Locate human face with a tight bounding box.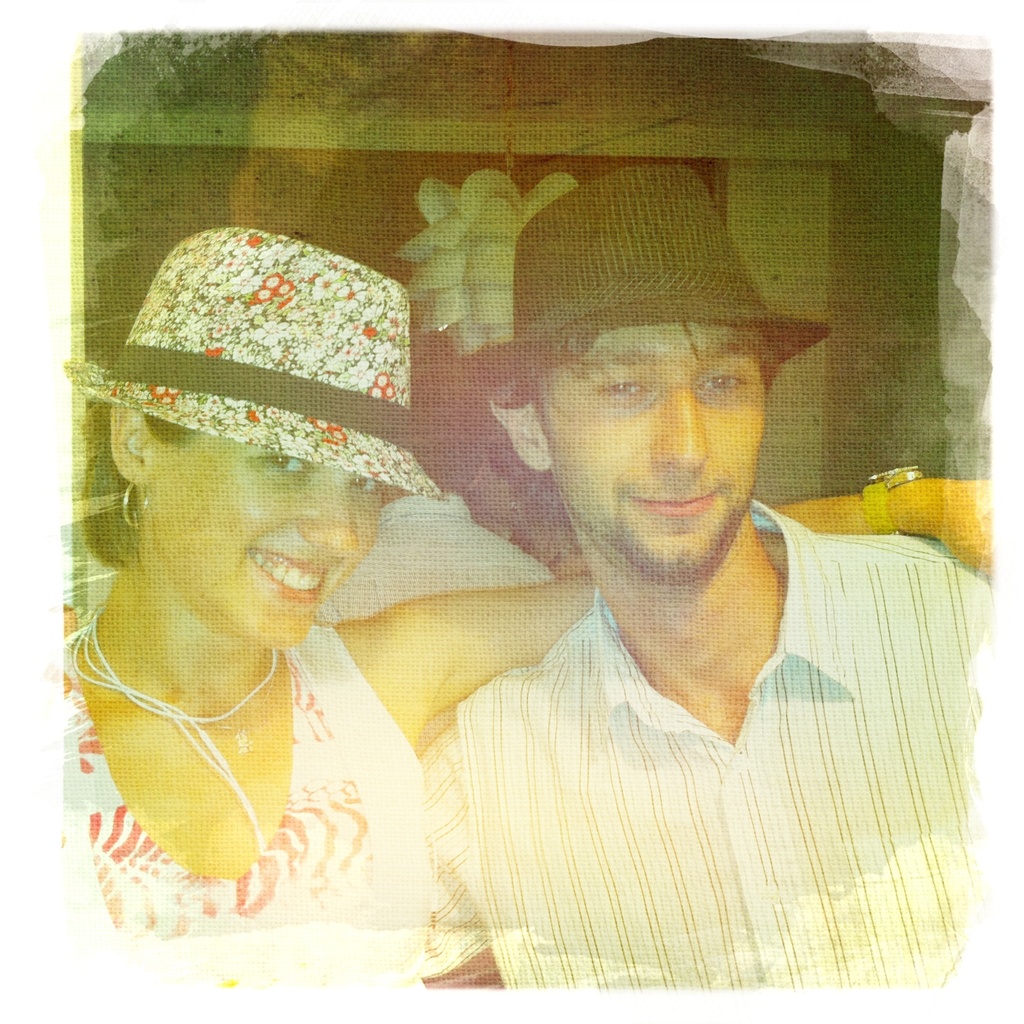
147:435:383:650.
